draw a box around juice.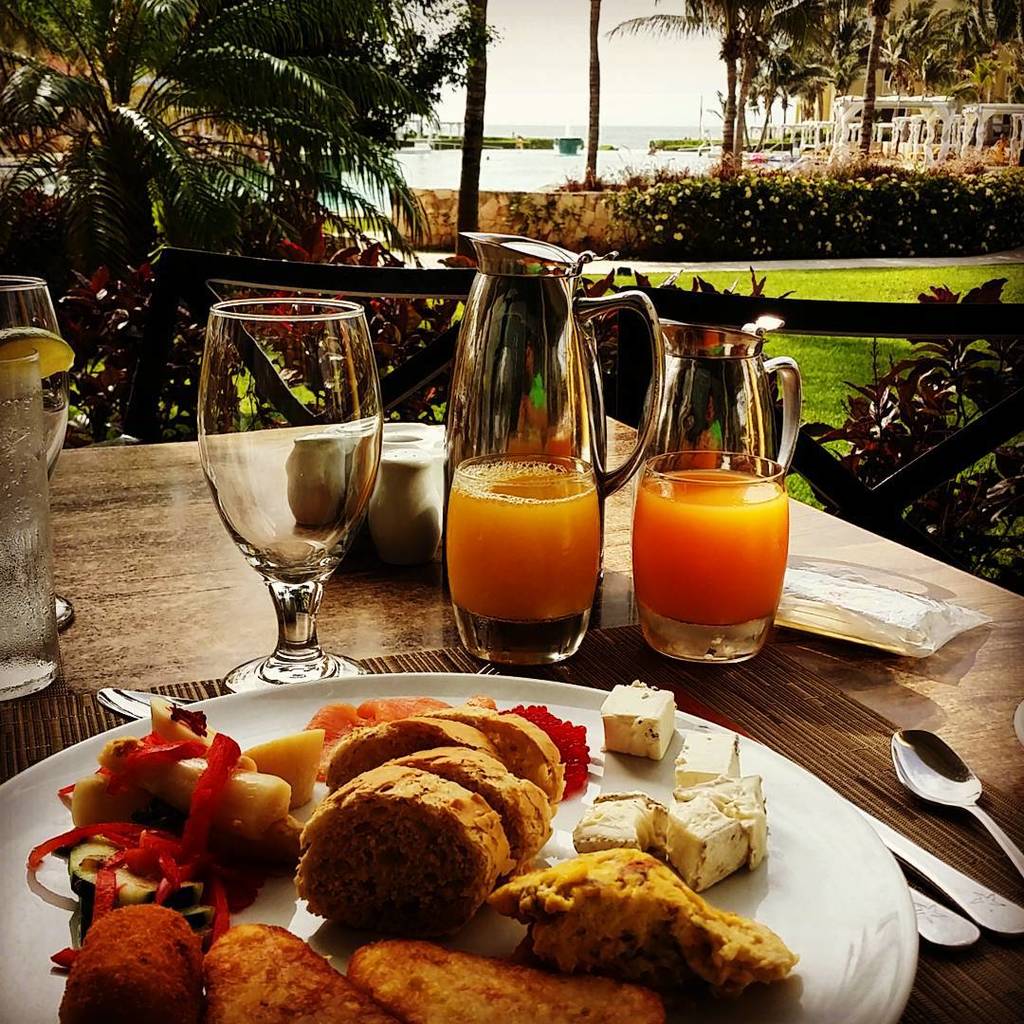
bbox=(444, 473, 596, 663).
